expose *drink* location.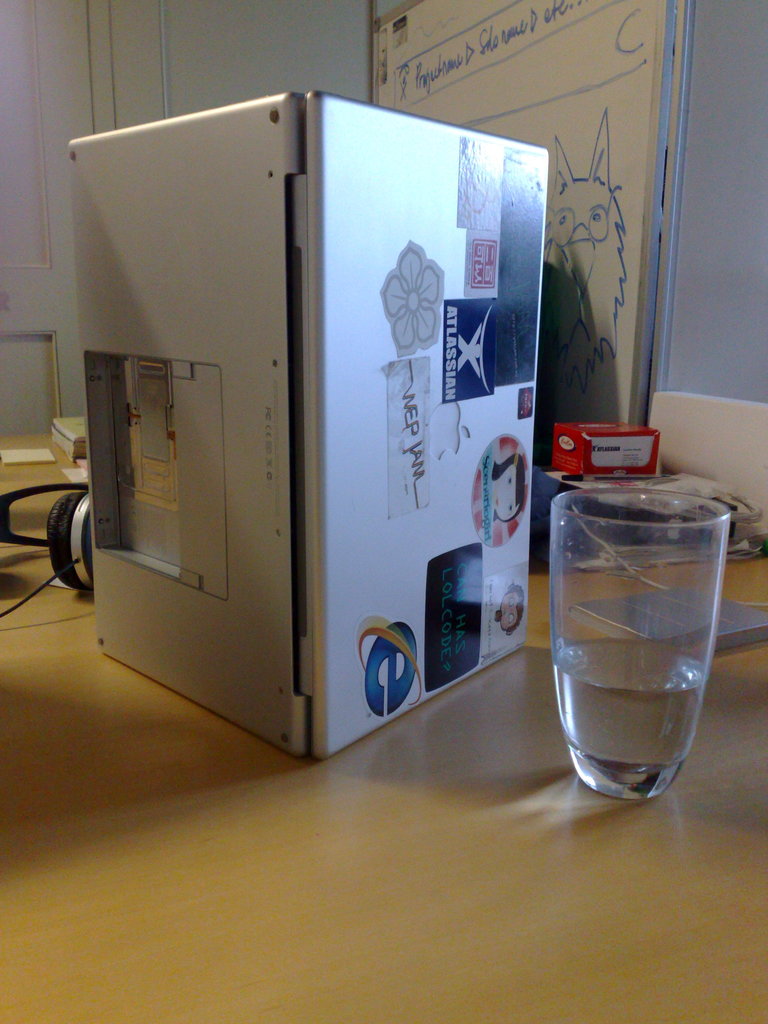
Exposed at BBox(548, 433, 727, 794).
